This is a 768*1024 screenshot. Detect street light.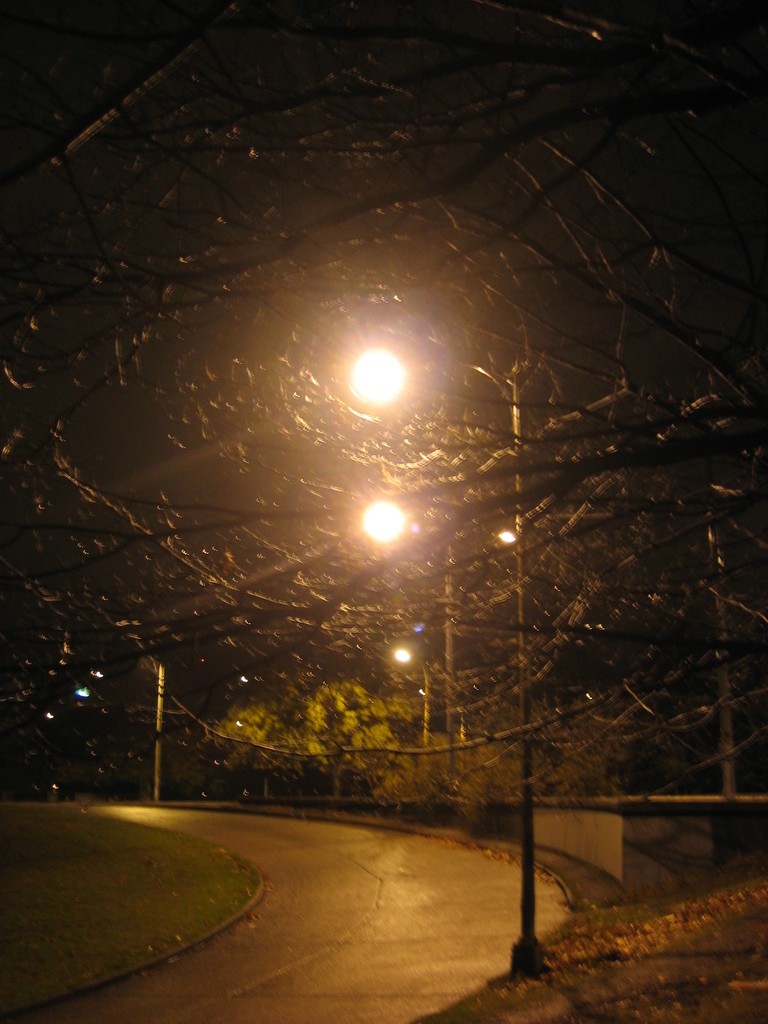
<box>359,497,452,796</box>.
